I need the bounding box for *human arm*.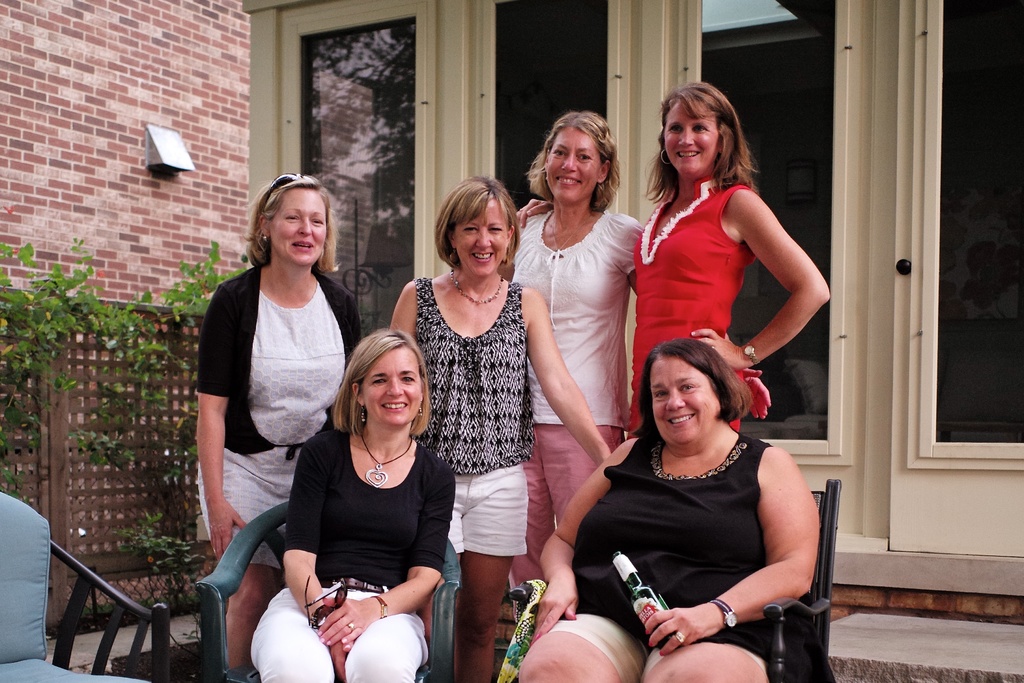
Here it is: select_region(198, 282, 232, 548).
